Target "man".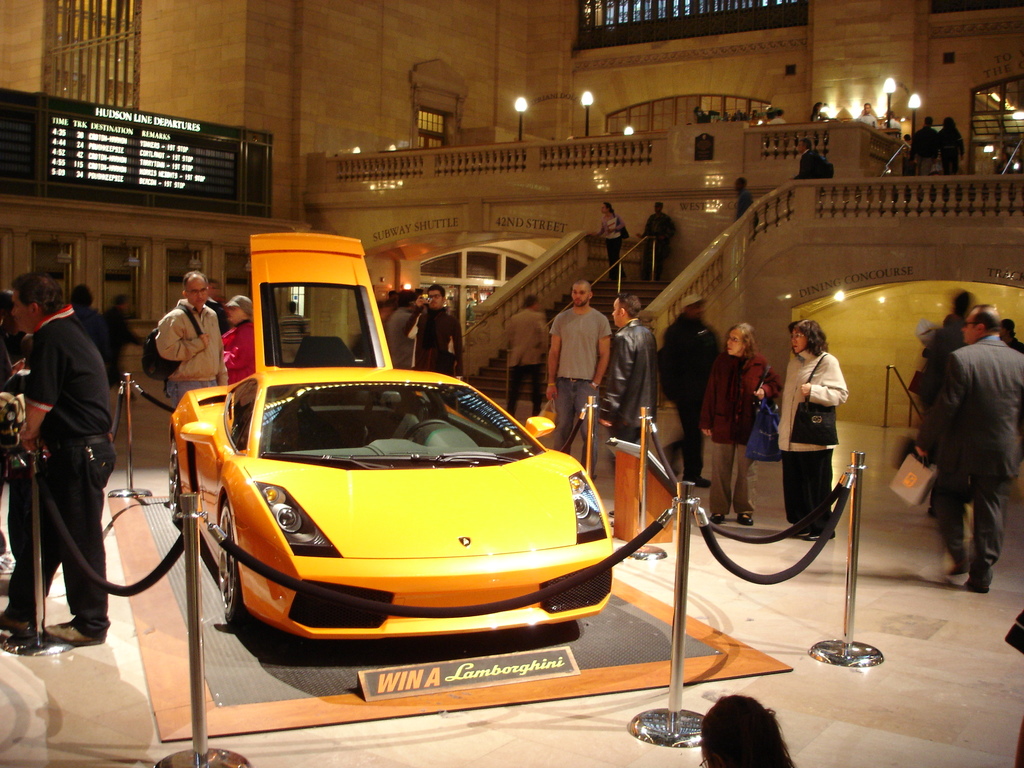
Target region: <bbox>882, 109, 900, 129</bbox>.
